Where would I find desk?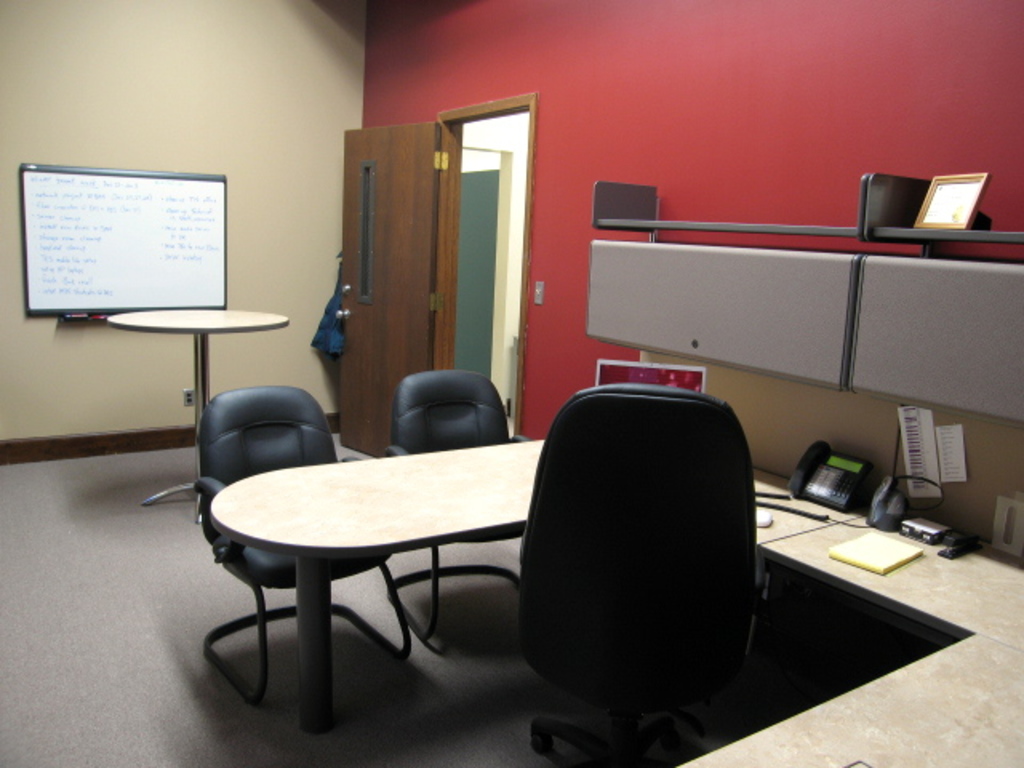
At 208,442,1021,766.
